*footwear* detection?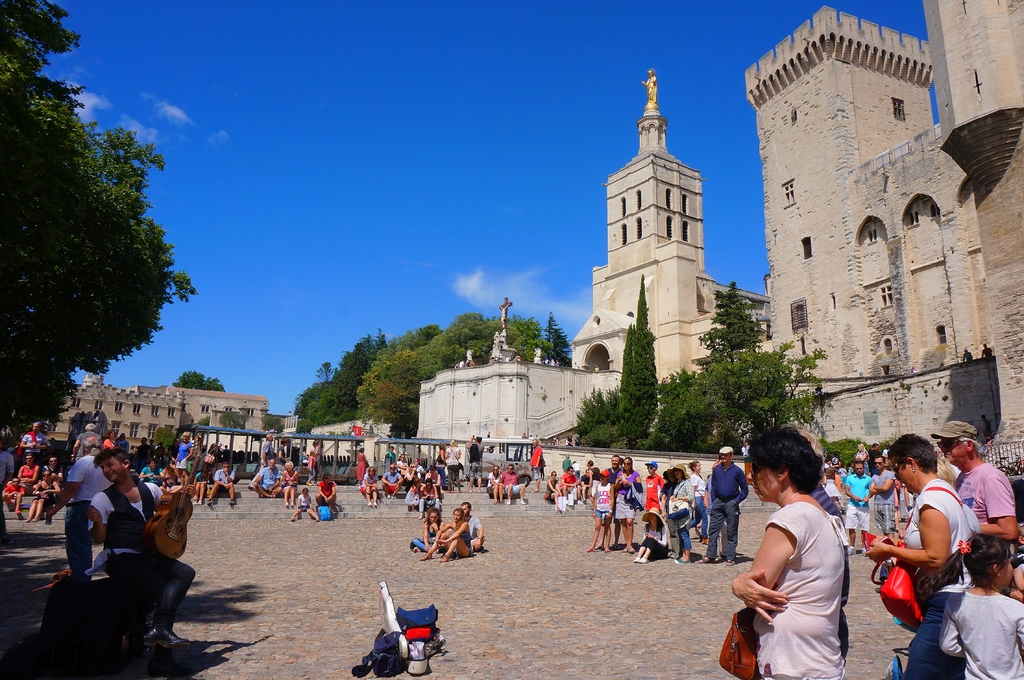
<box>312,478,317,485</box>
